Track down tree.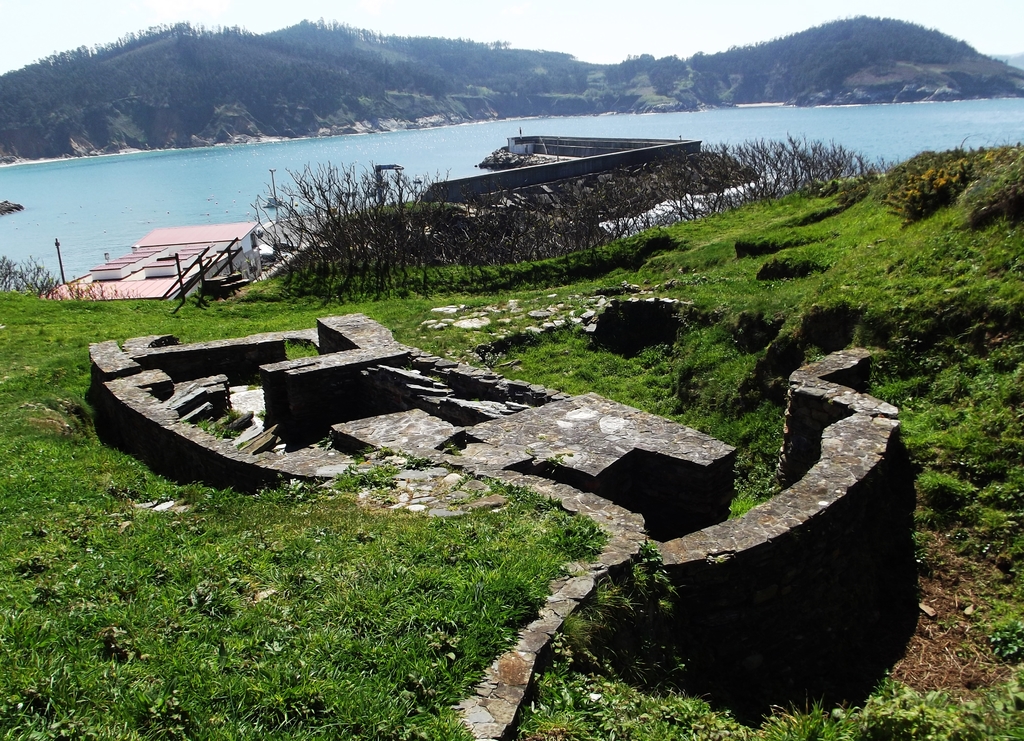
Tracked to bbox(254, 163, 465, 294).
